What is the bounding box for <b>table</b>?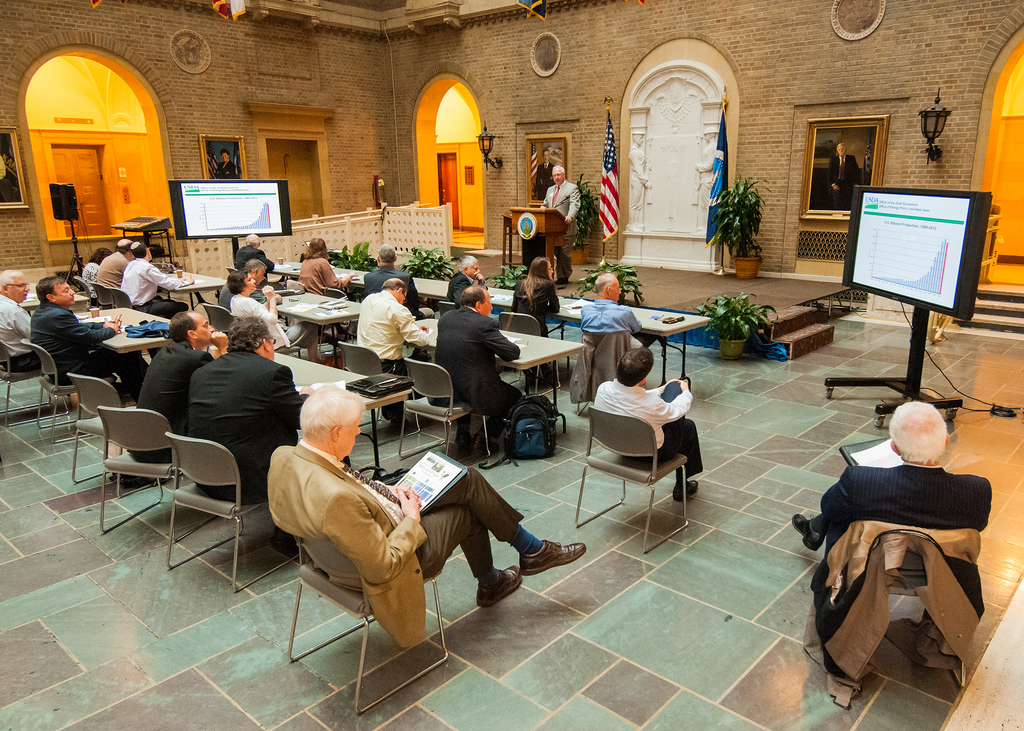
[158, 264, 231, 314].
